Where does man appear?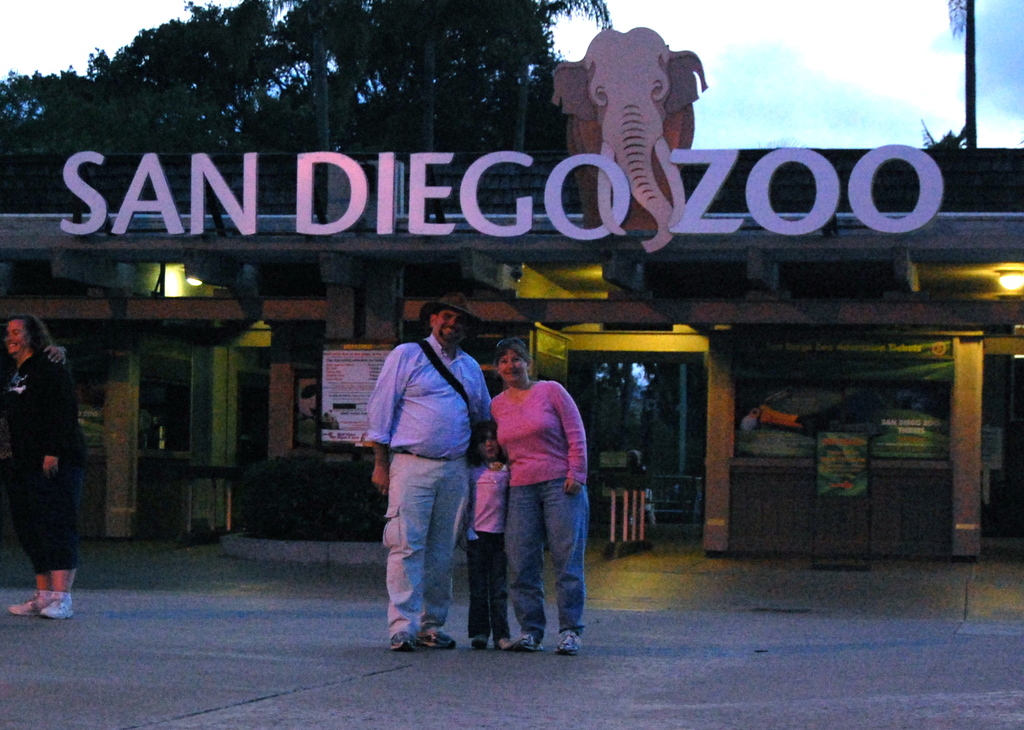
Appears at l=365, t=287, r=506, b=669.
